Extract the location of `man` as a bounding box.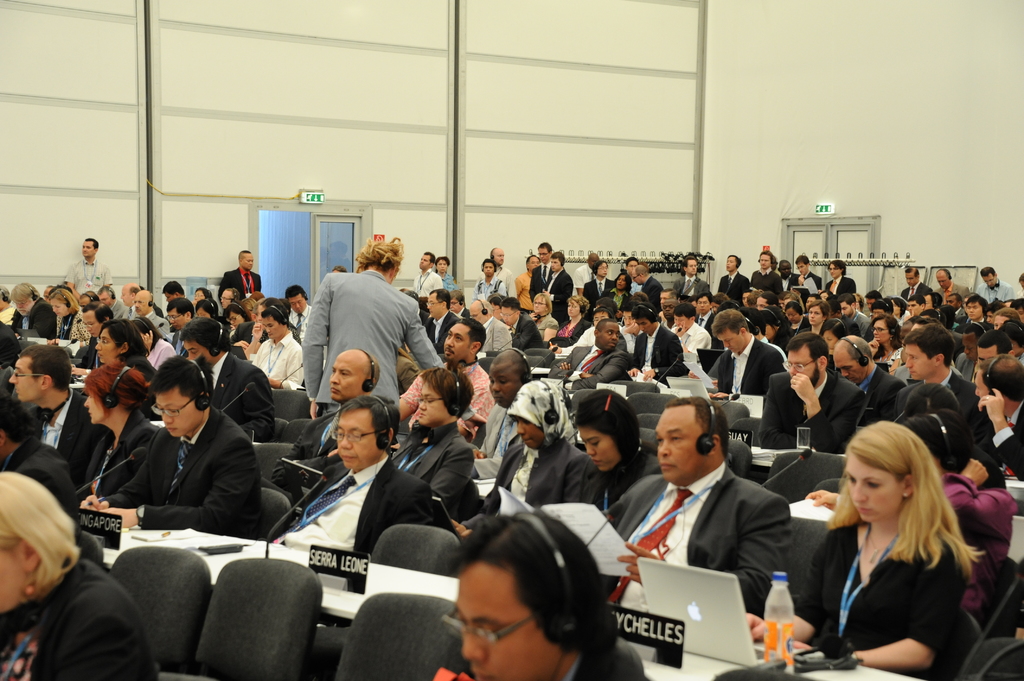
select_region(429, 511, 652, 680).
